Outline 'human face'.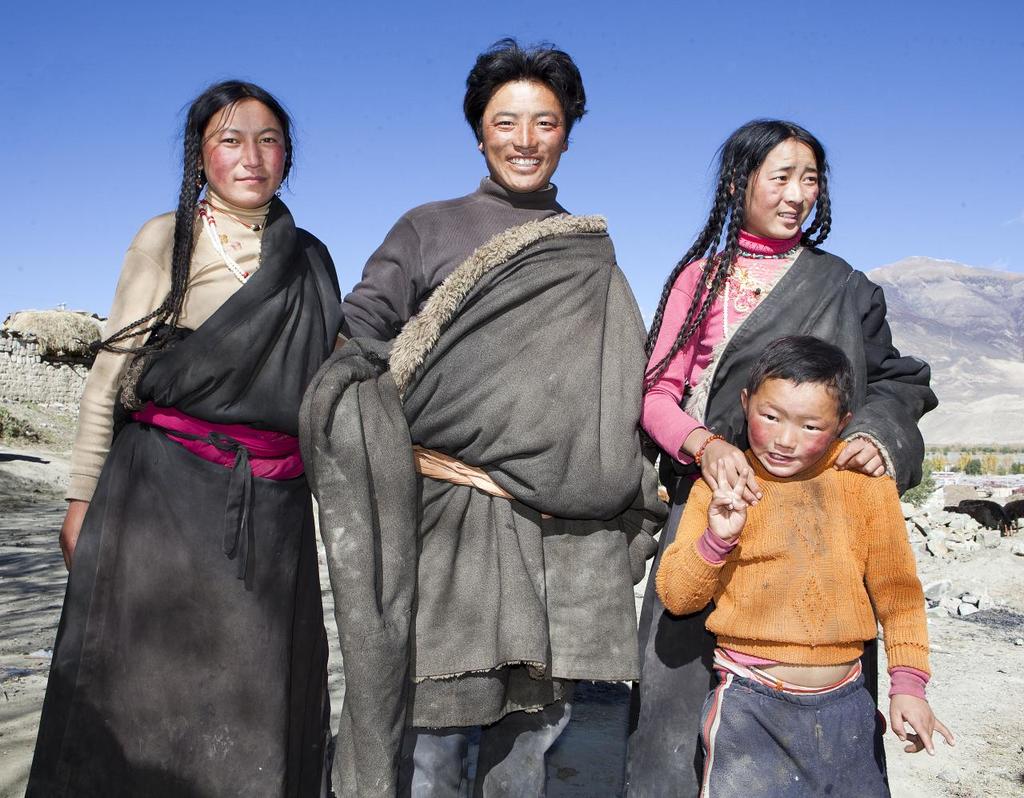
Outline: BBox(475, 75, 570, 192).
